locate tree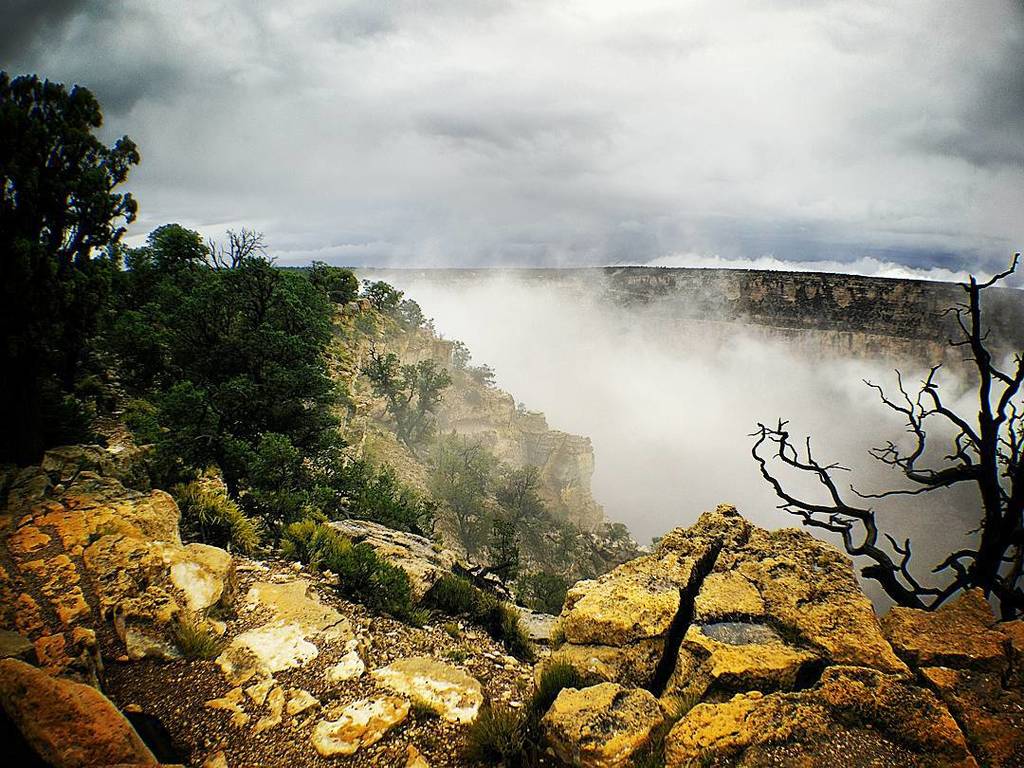
l=466, t=466, r=556, b=578
